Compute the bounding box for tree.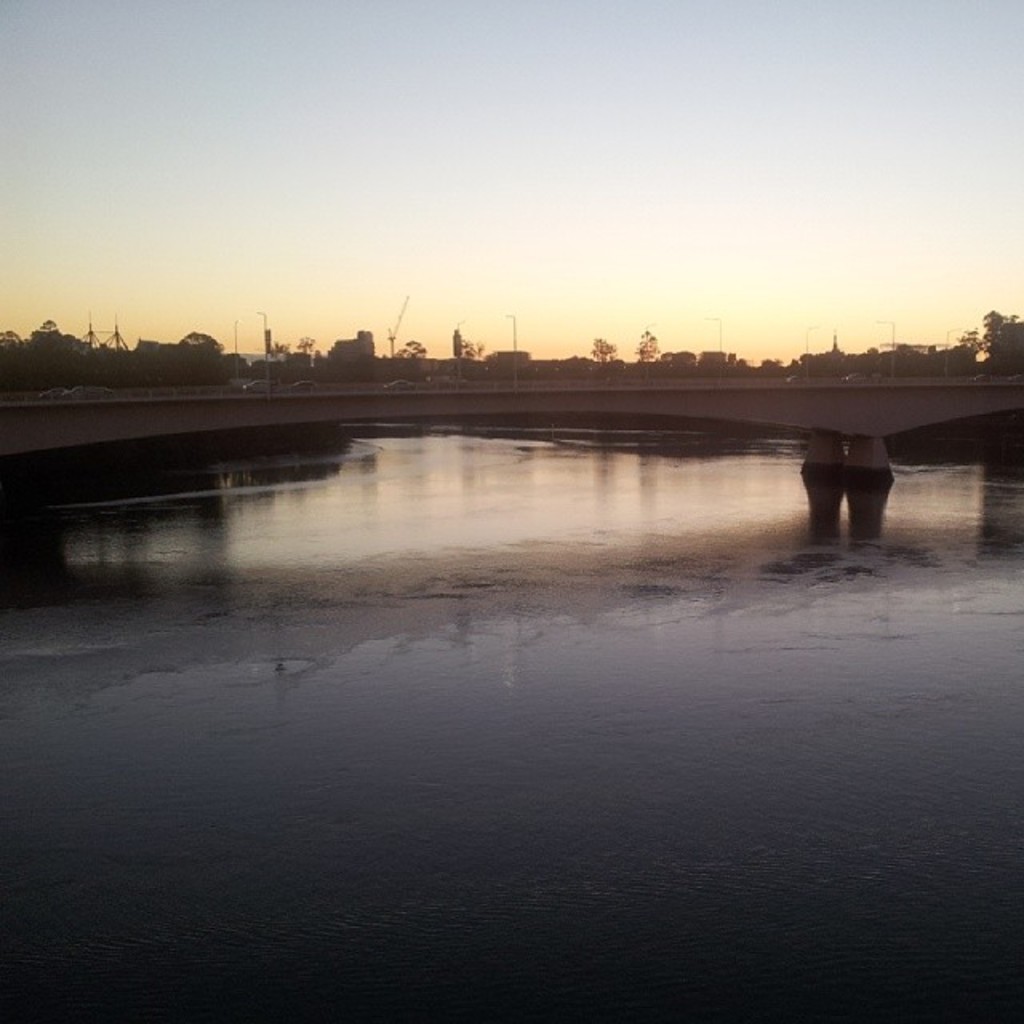
rect(38, 318, 61, 338).
